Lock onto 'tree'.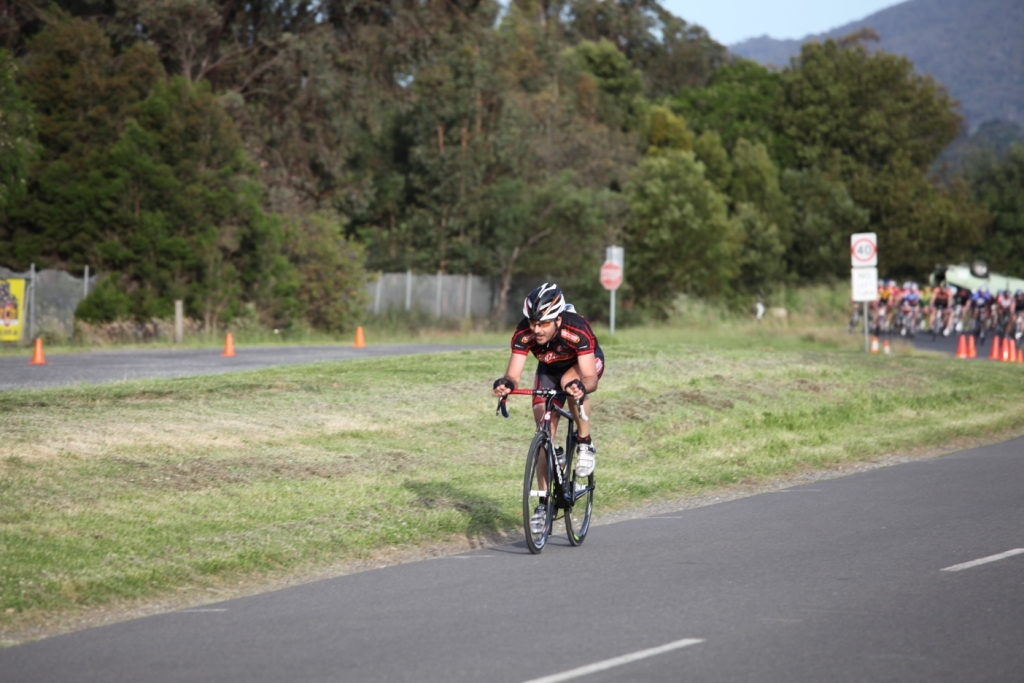
Locked: {"left": 4, "top": 22, "right": 100, "bottom": 169}.
